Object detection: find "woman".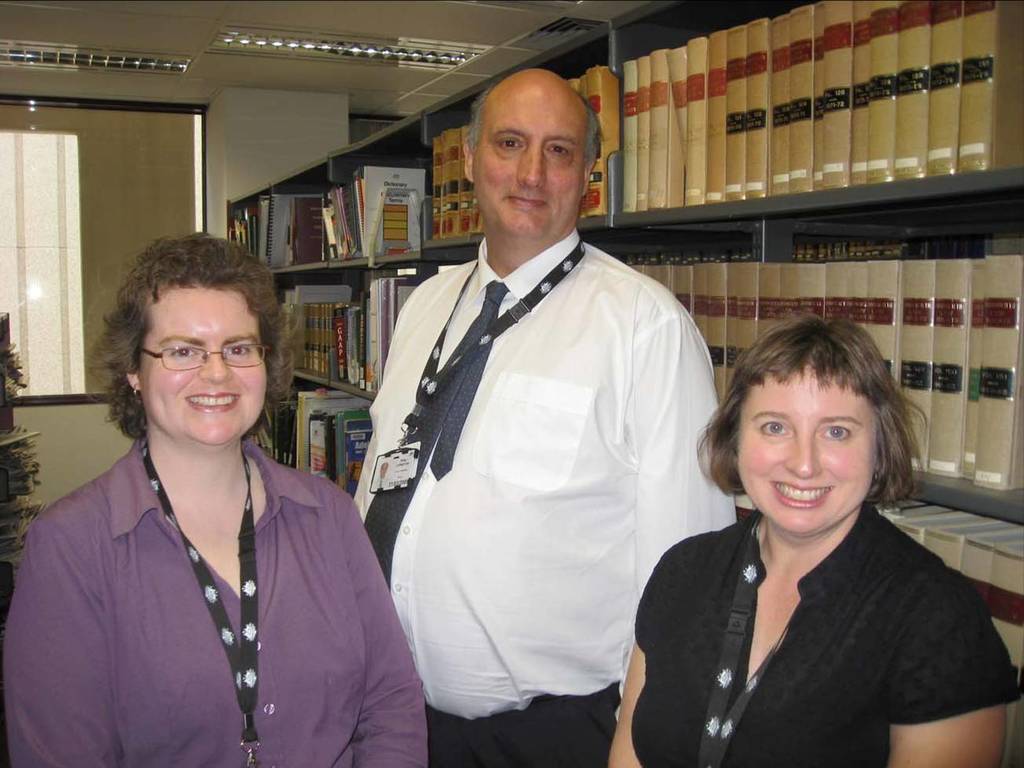
bbox=(0, 232, 438, 767).
